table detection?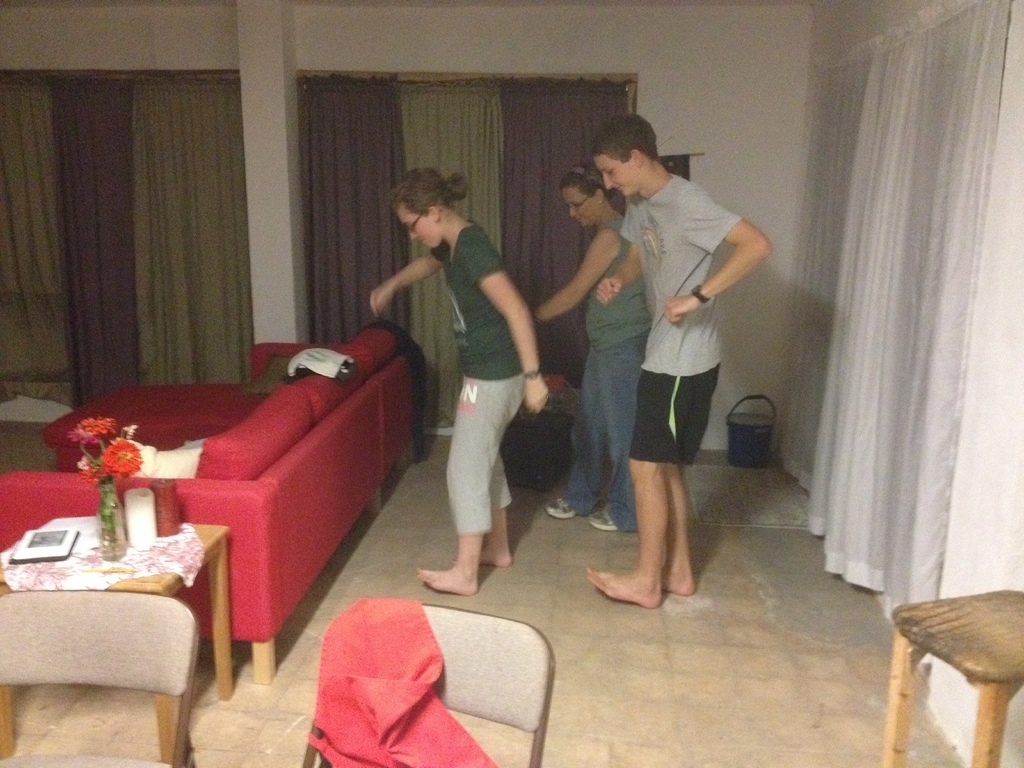
rect(0, 512, 230, 759)
